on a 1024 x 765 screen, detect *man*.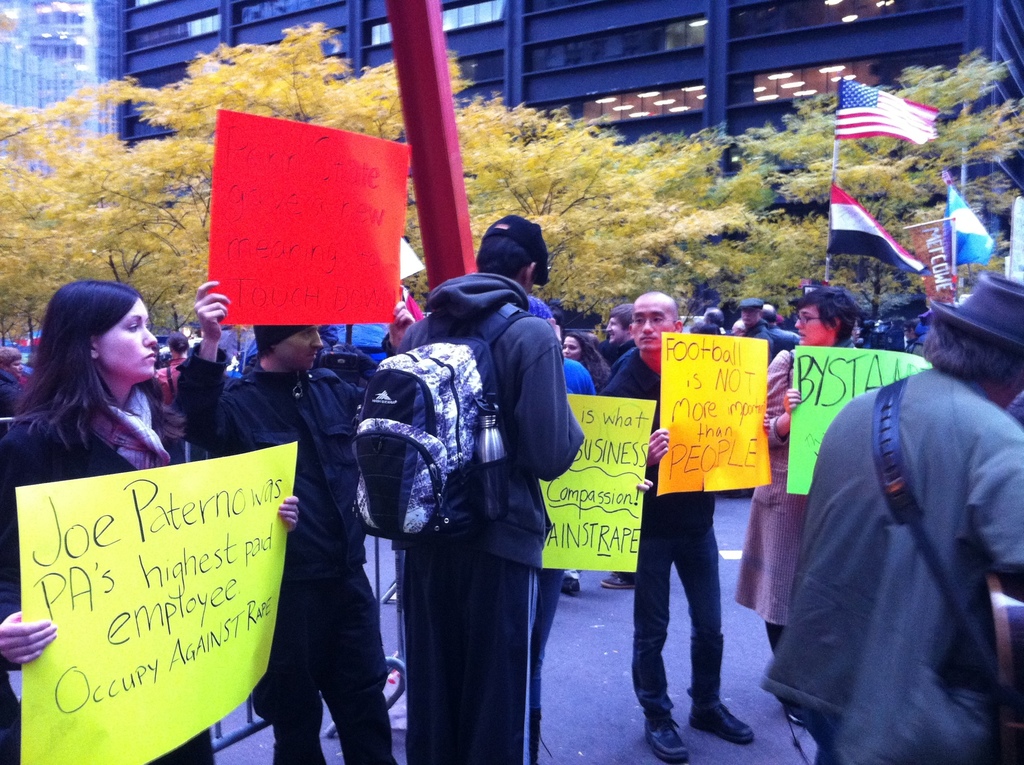
bbox=(632, 289, 775, 764).
